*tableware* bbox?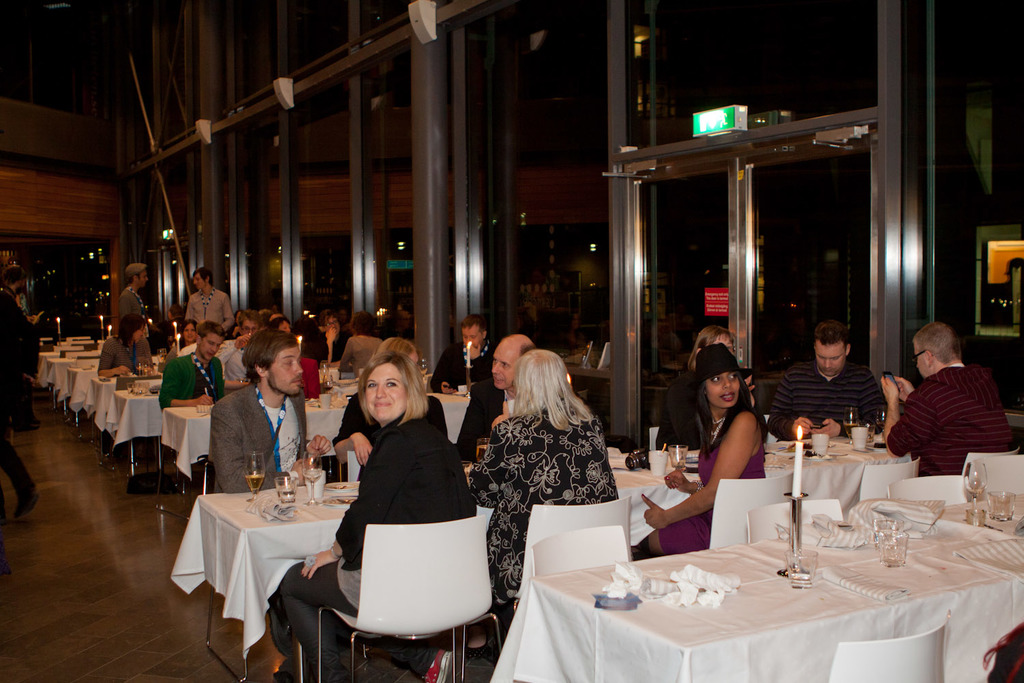
detection(318, 494, 359, 507)
